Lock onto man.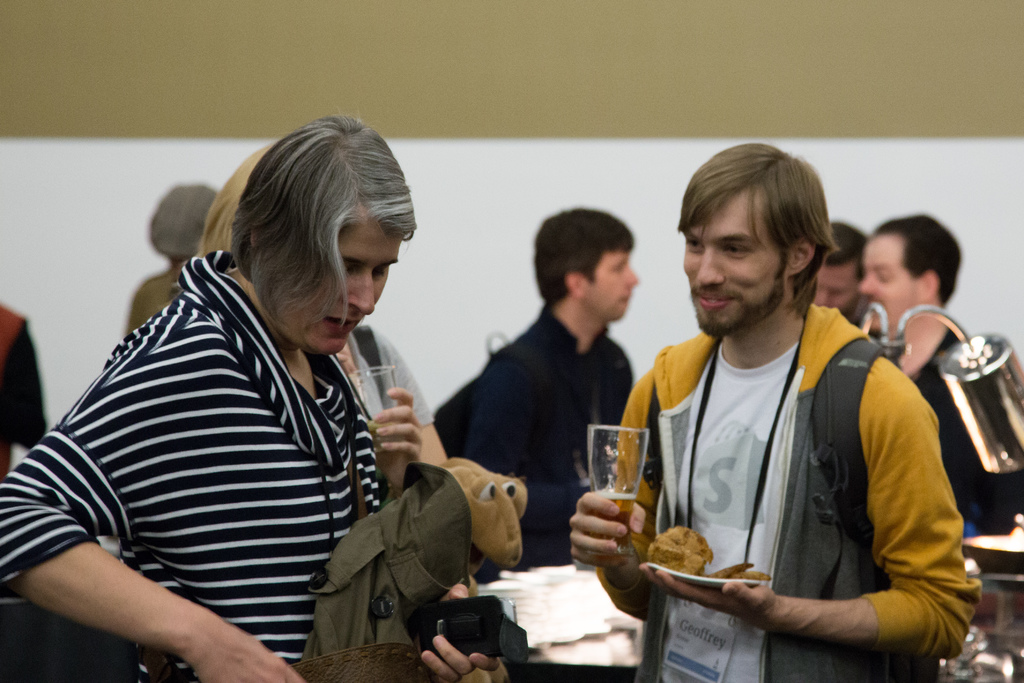
Locked: [x1=859, y1=212, x2=1023, y2=536].
